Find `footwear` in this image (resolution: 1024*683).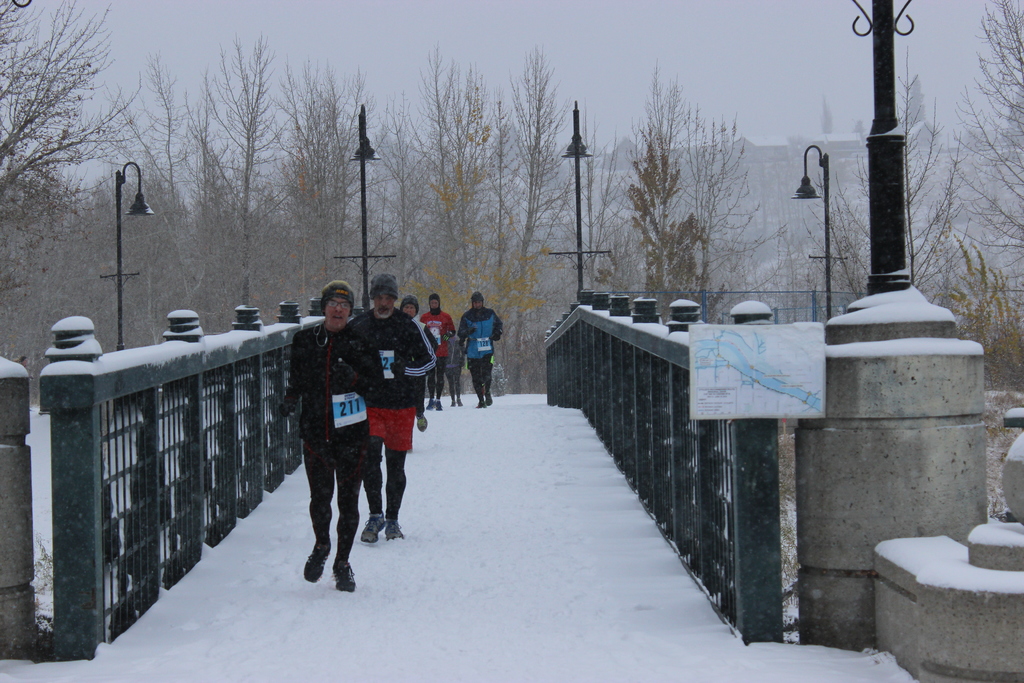
box(362, 513, 386, 548).
